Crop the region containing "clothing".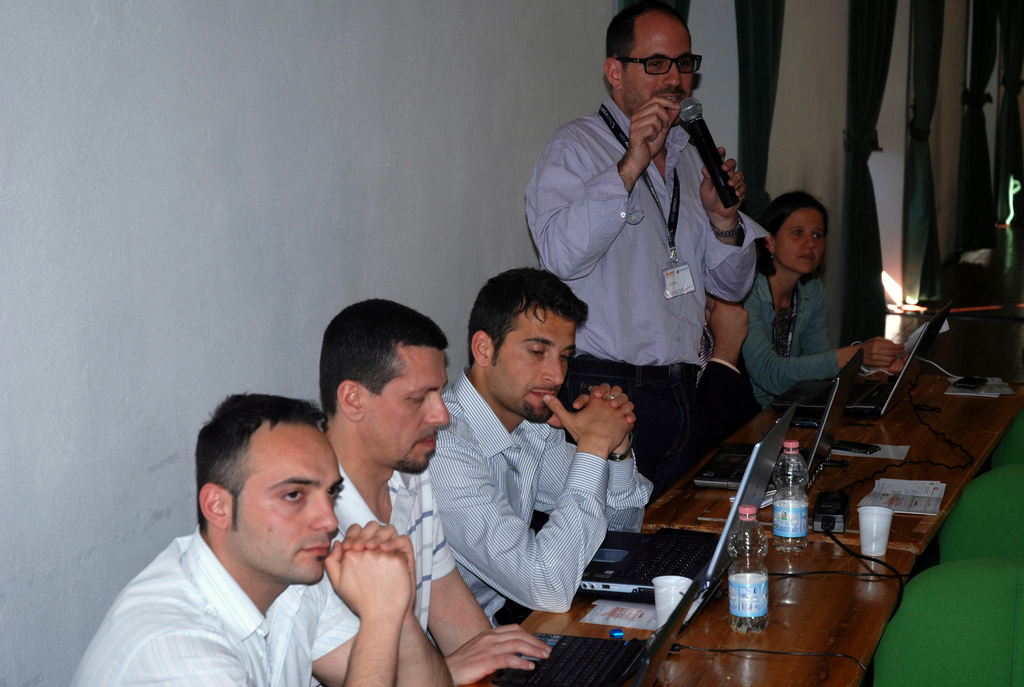
Crop region: {"left": 742, "top": 265, "right": 845, "bottom": 410}.
